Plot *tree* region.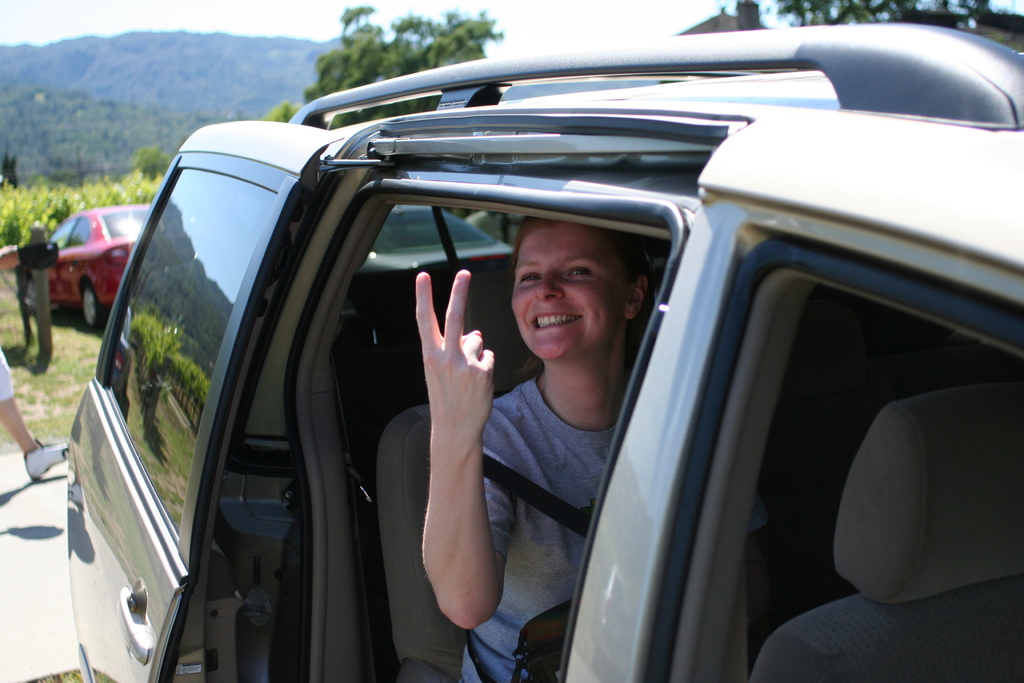
Plotted at region(720, 0, 993, 28).
